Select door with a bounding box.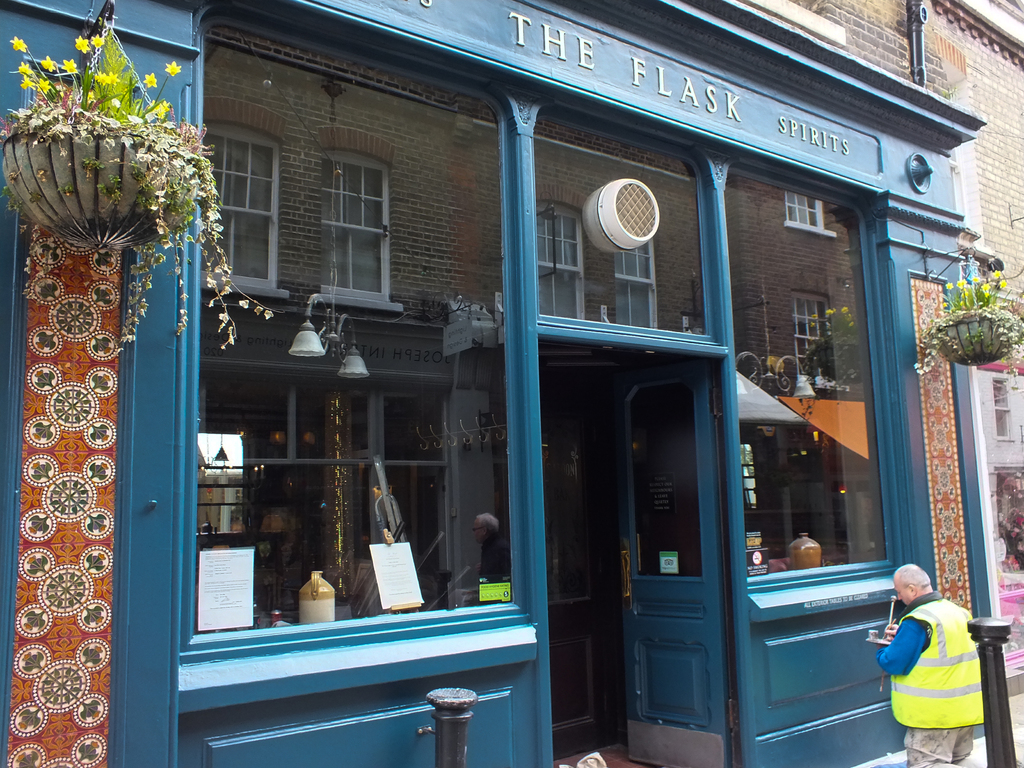
BBox(619, 362, 714, 767).
